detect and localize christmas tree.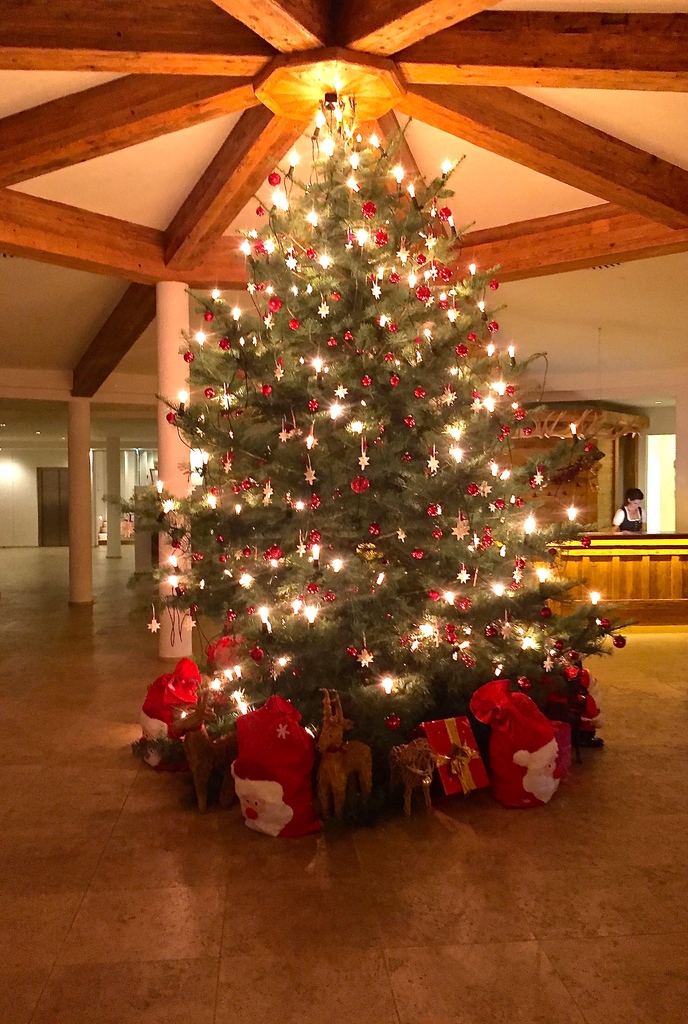
Localized at crop(99, 83, 624, 810).
